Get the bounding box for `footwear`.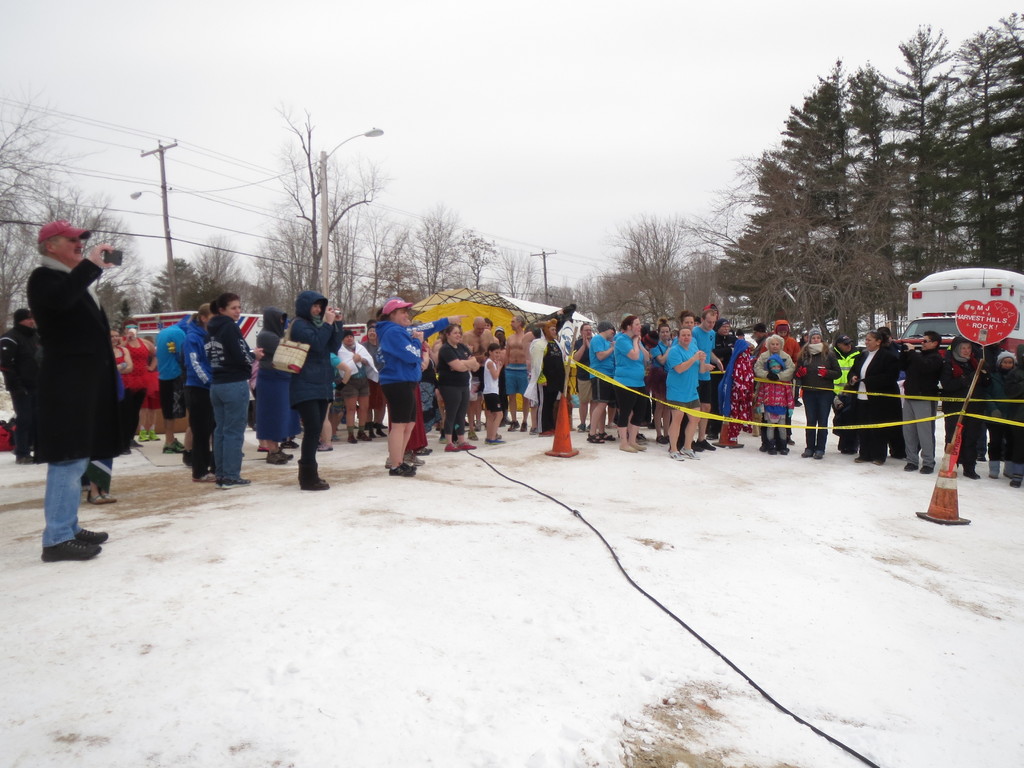
[x1=684, y1=447, x2=698, y2=461].
